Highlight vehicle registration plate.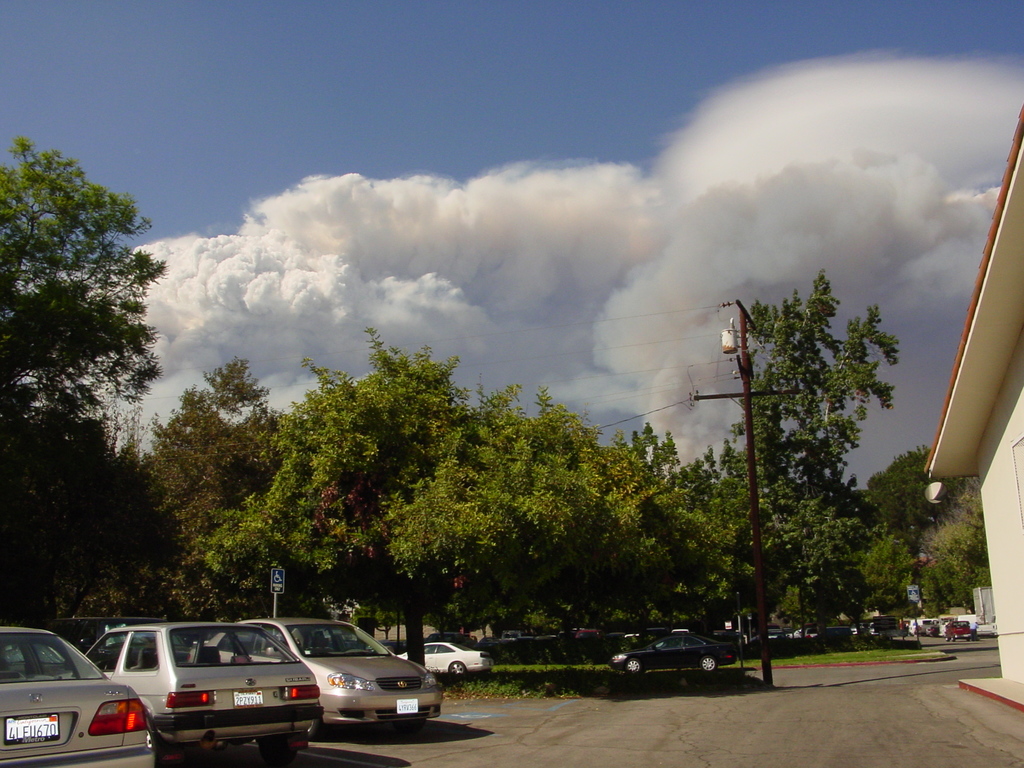
Highlighted region: (x1=396, y1=701, x2=417, y2=712).
